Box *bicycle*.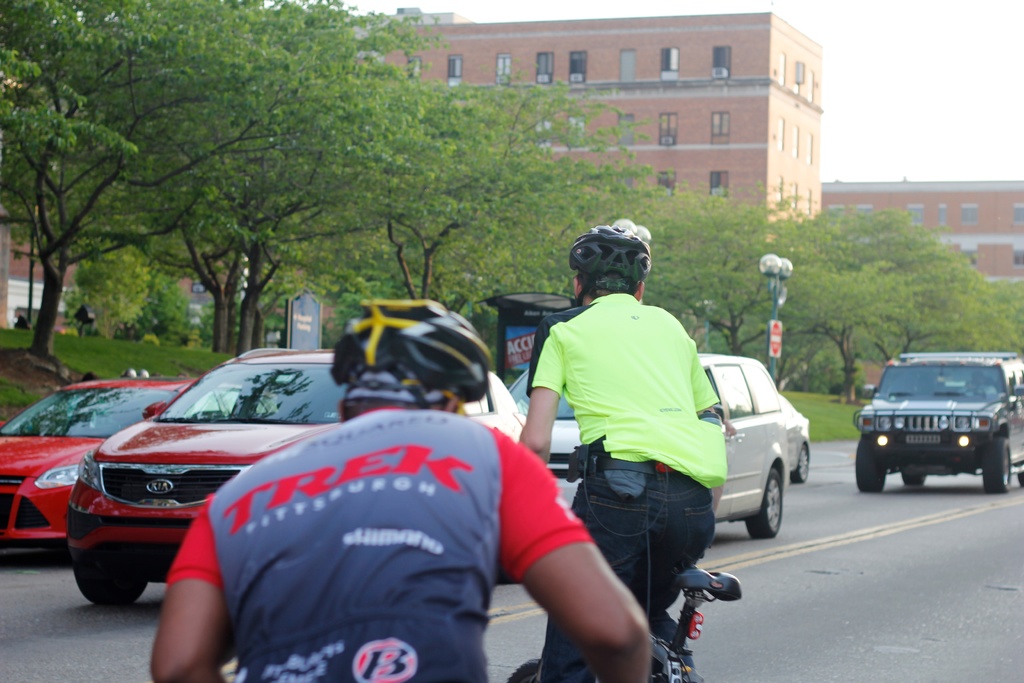
pyautogui.locateOnScreen(507, 448, 742, 682).
